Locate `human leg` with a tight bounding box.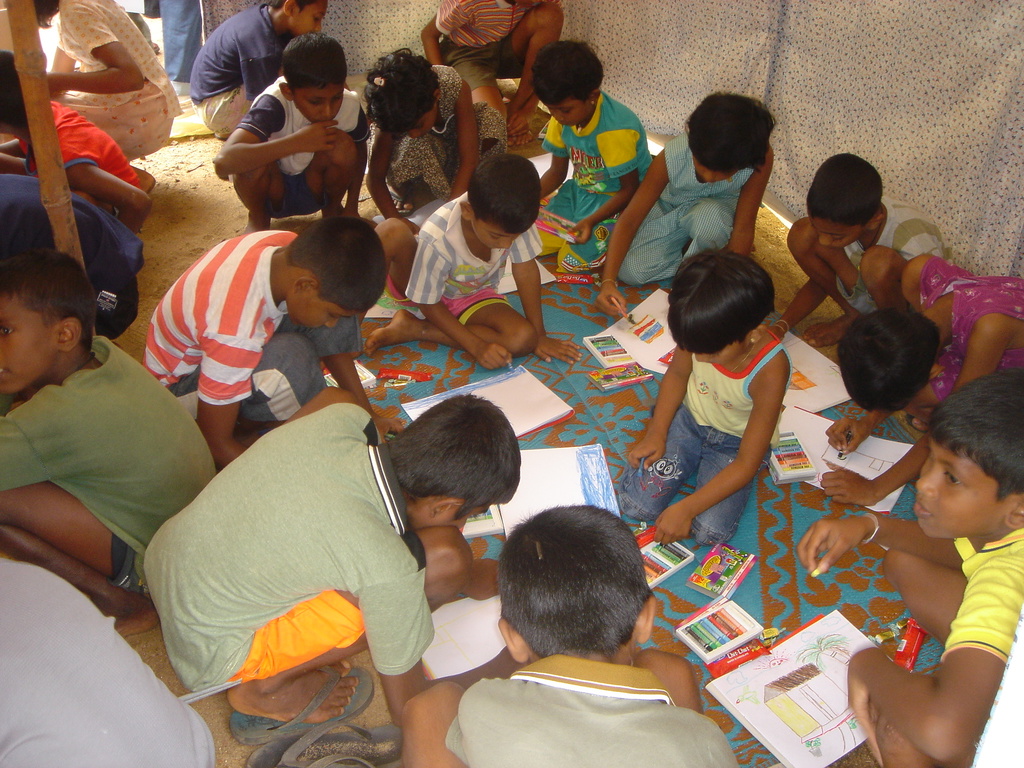
x1=509 y1=0 x2=559 y2=123.
